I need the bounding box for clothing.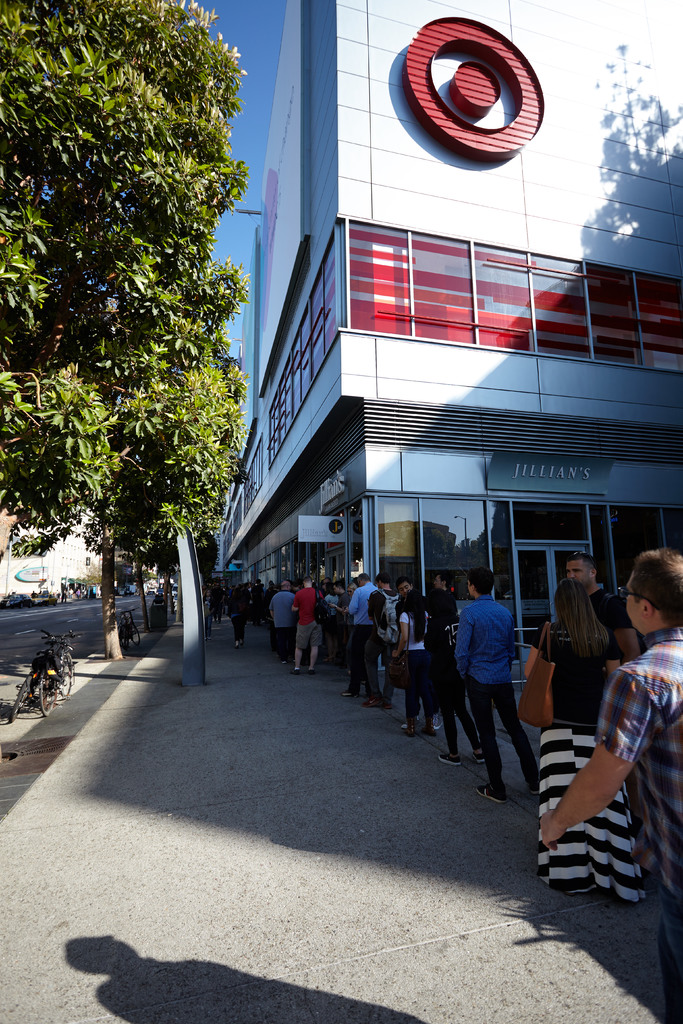
Here it is: 530, 628, 649, 904.
